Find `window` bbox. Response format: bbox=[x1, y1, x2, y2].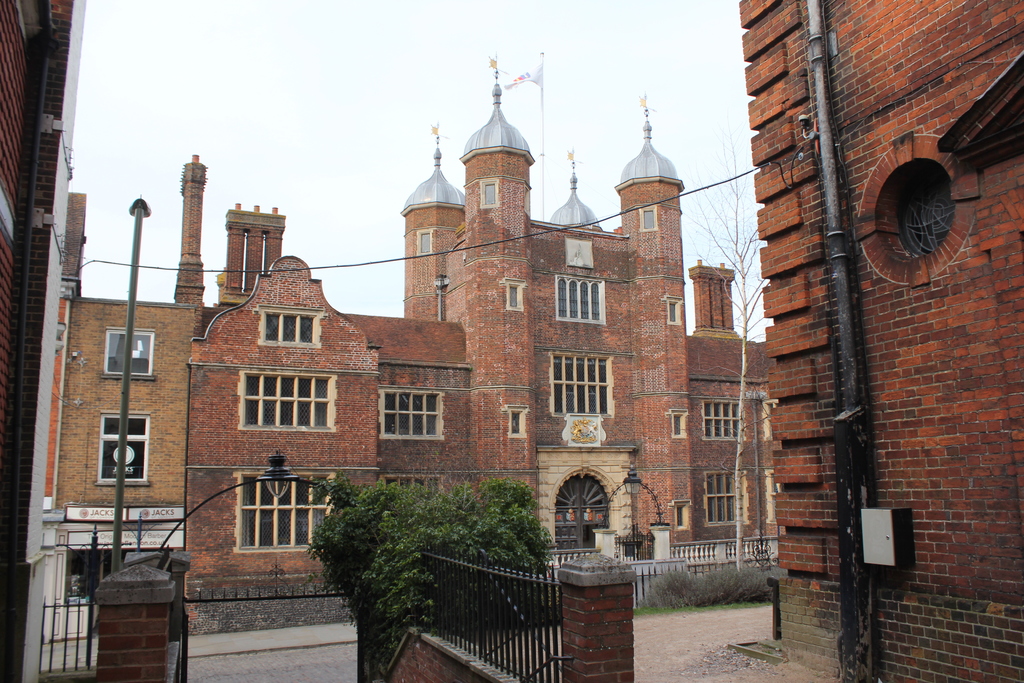
bbox=[109, 331, 157, 375].
